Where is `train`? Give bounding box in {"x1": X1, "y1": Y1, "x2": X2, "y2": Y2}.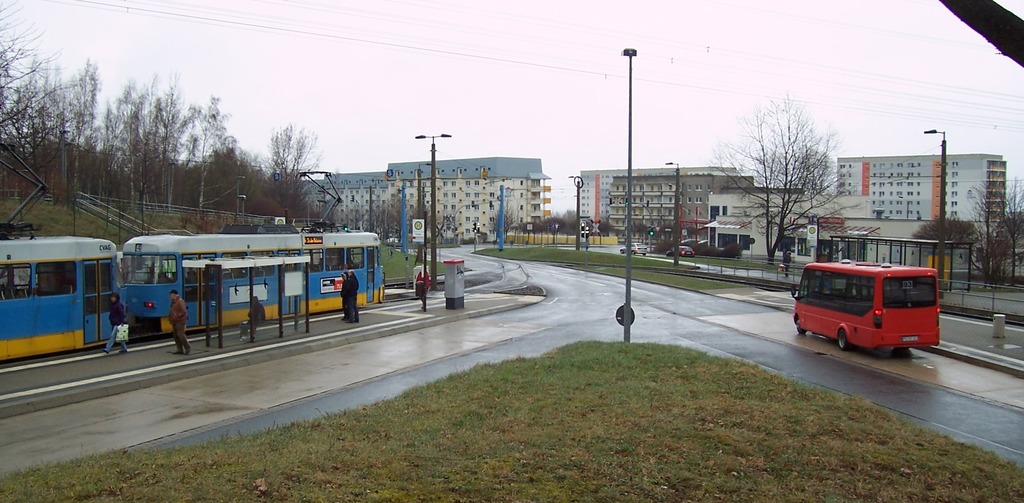
{"x1": 0, "y1": 140, "x2": 388, "y2": 361}.
